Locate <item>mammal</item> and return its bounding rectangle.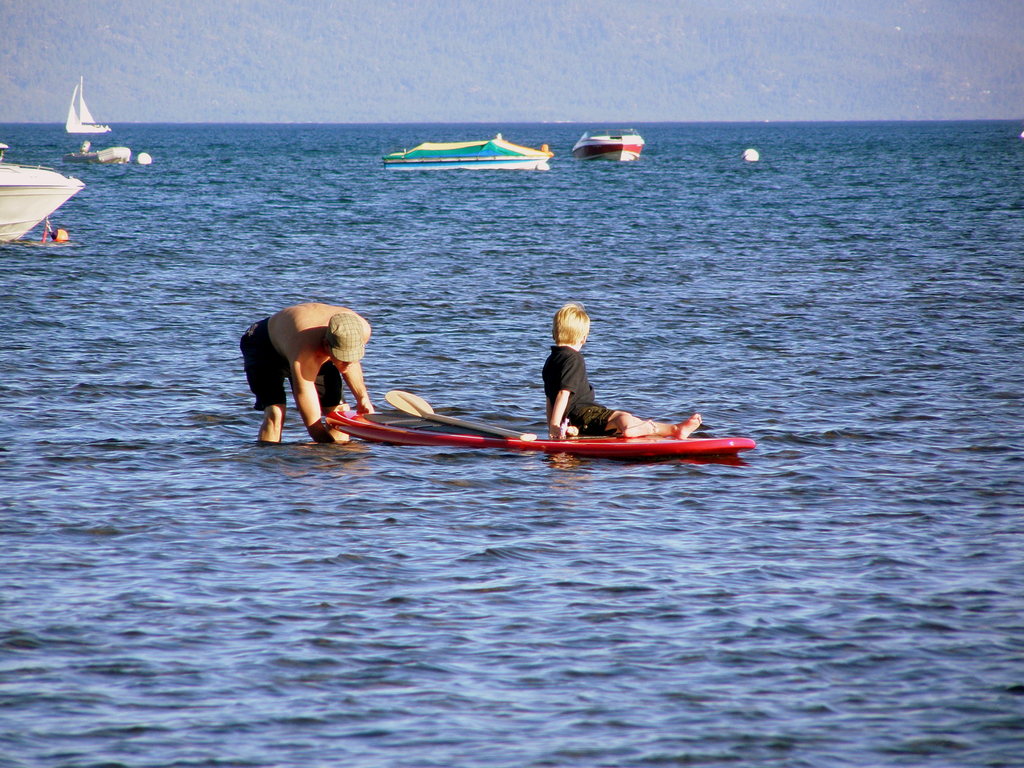
(42,220,68,243).
